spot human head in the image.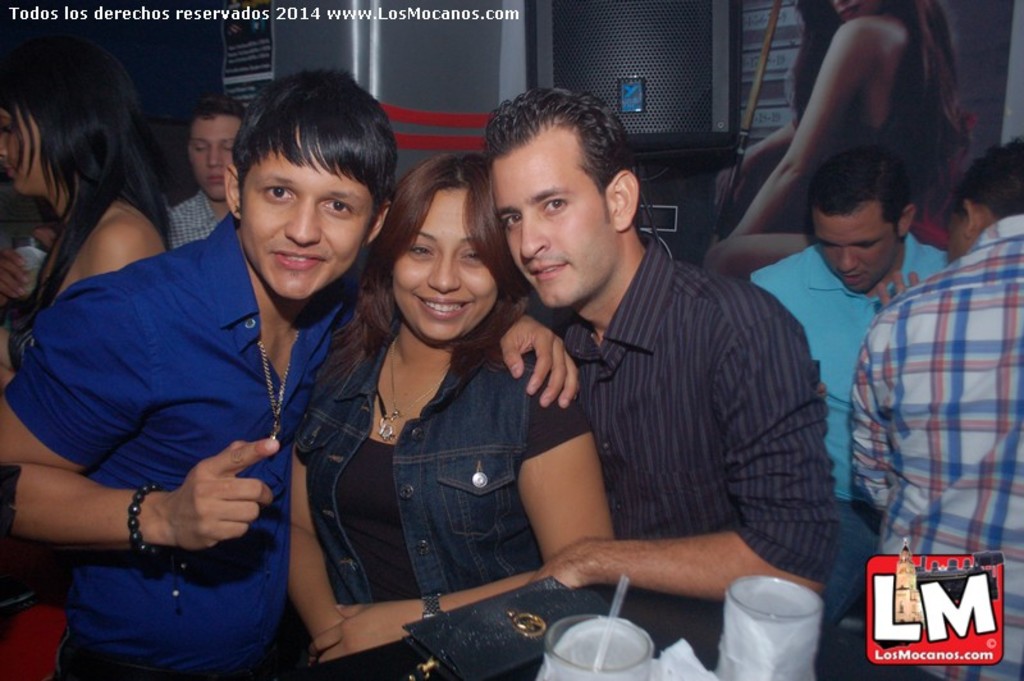
human head found at x1=183 y1=95 x2=250 y2=205.
